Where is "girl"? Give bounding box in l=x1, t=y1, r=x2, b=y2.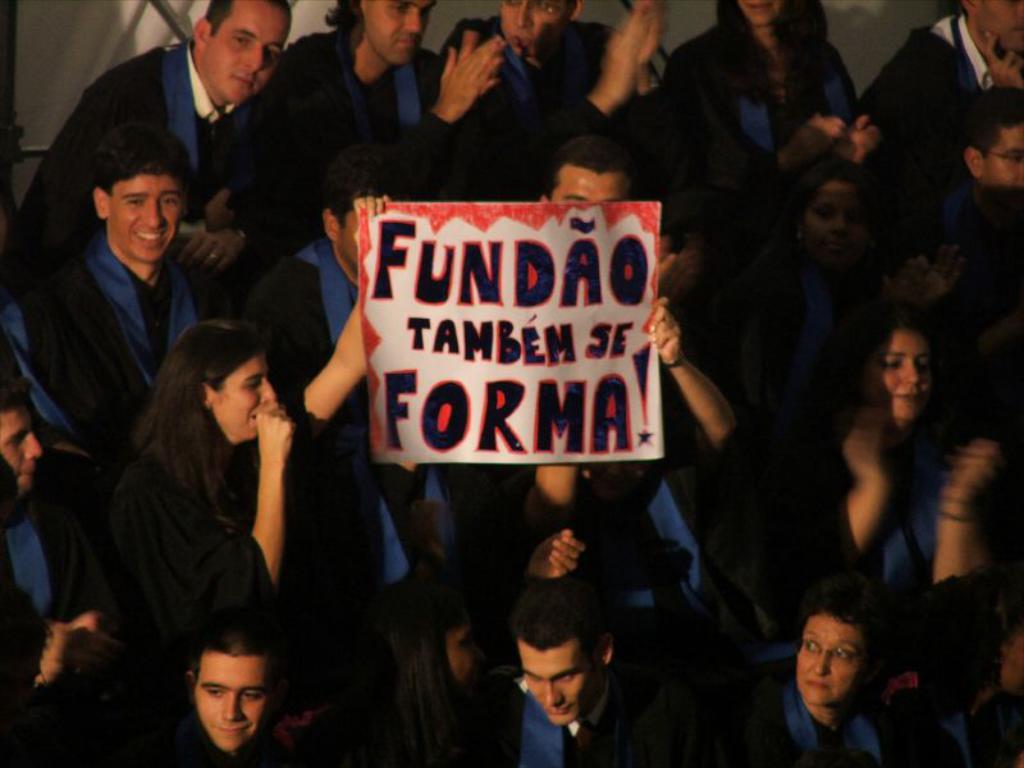
l=111, t=317, r=291, b=636.
